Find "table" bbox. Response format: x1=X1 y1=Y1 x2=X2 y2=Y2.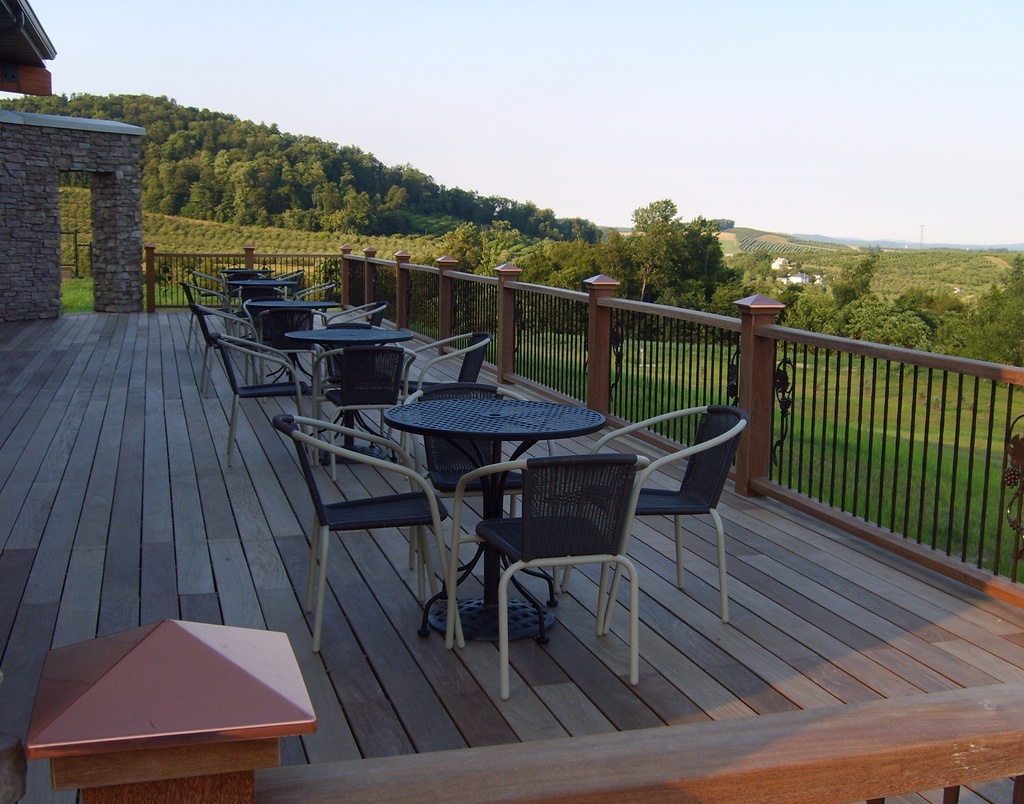
x1=221 y1=262 x2=278 y2=290.
